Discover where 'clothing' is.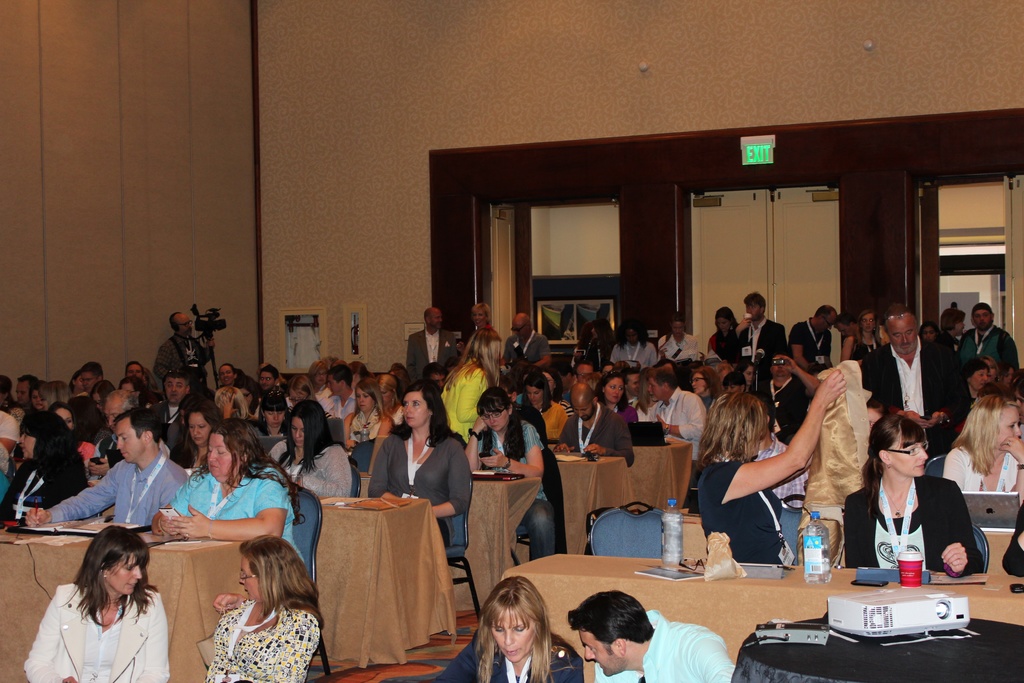
Discovered at [434, 359, 489, 441].
